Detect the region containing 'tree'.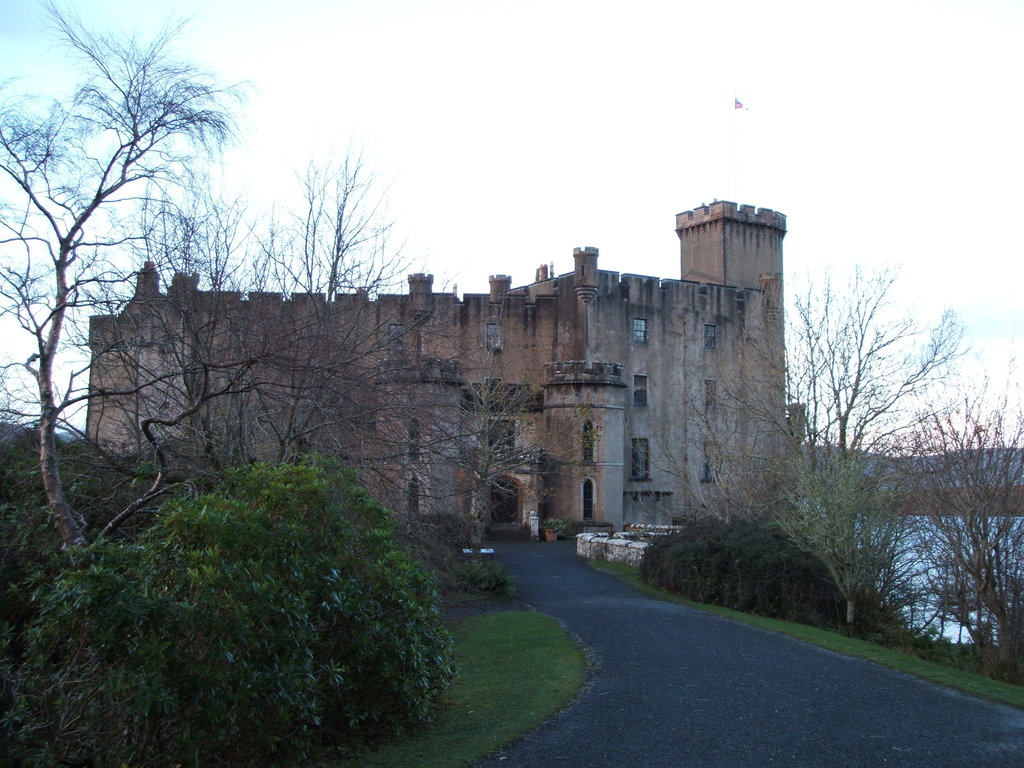
{"left": 629, "top": 352, "right": 806, "bottom": 590}.
